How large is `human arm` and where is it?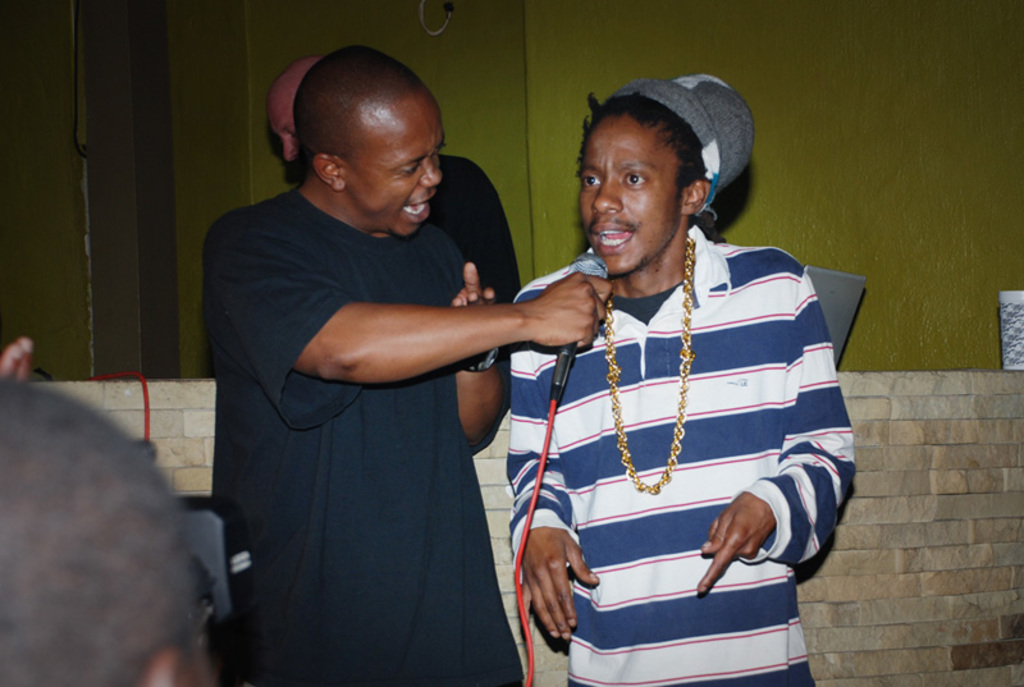
Bounding box: l=443, t=244, r=512, b=445.
